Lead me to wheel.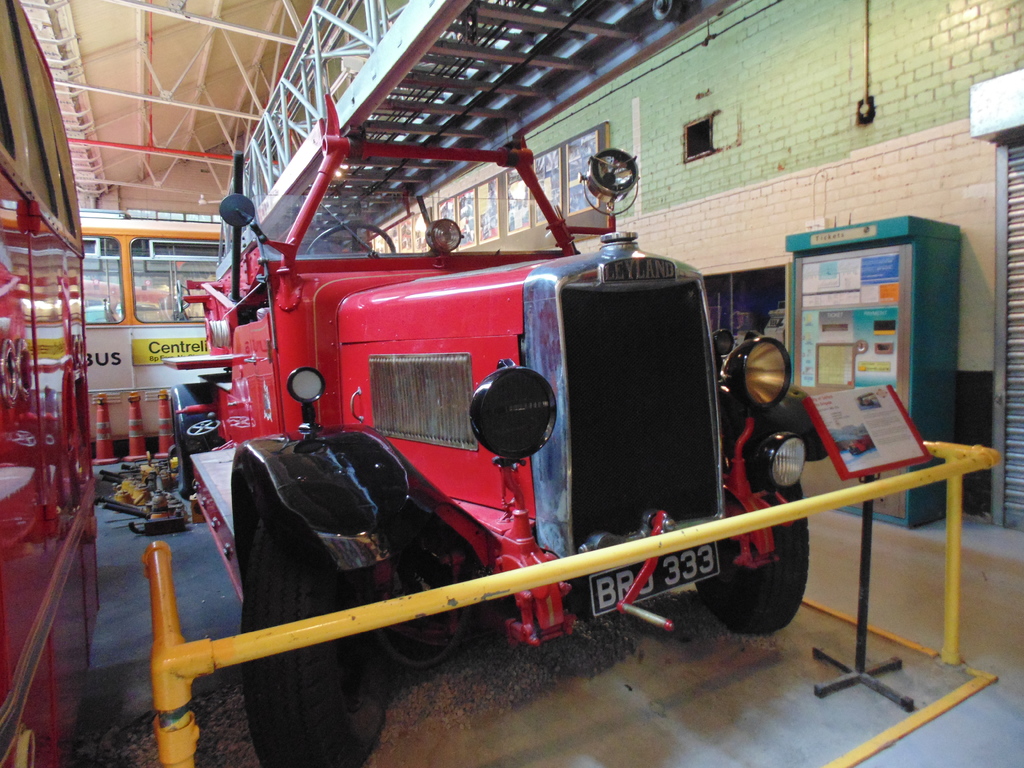
Lead to [left=307, top=221, right=397, bottom=253].
